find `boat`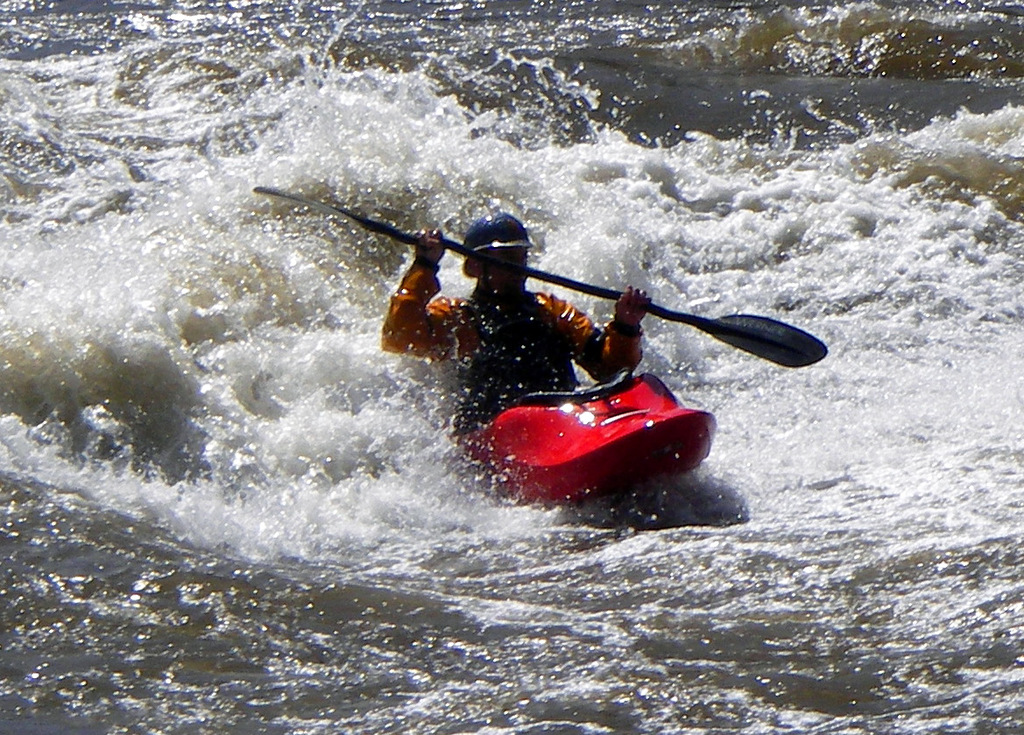
<region>448, 383, 723, 499</region>
